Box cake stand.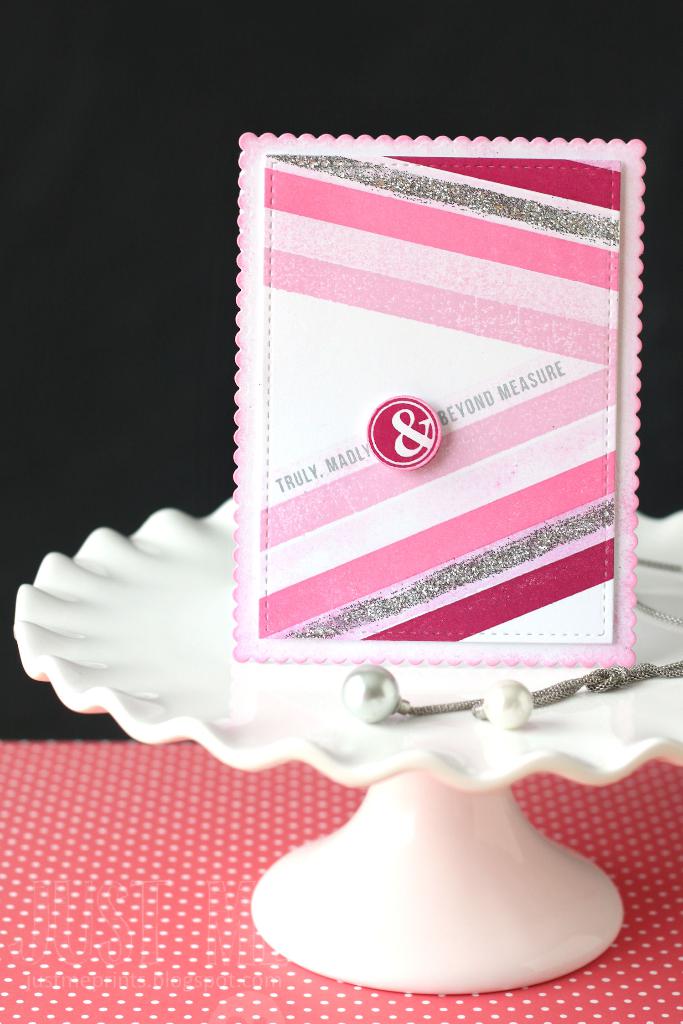
region(12, 486, 682, 995).
